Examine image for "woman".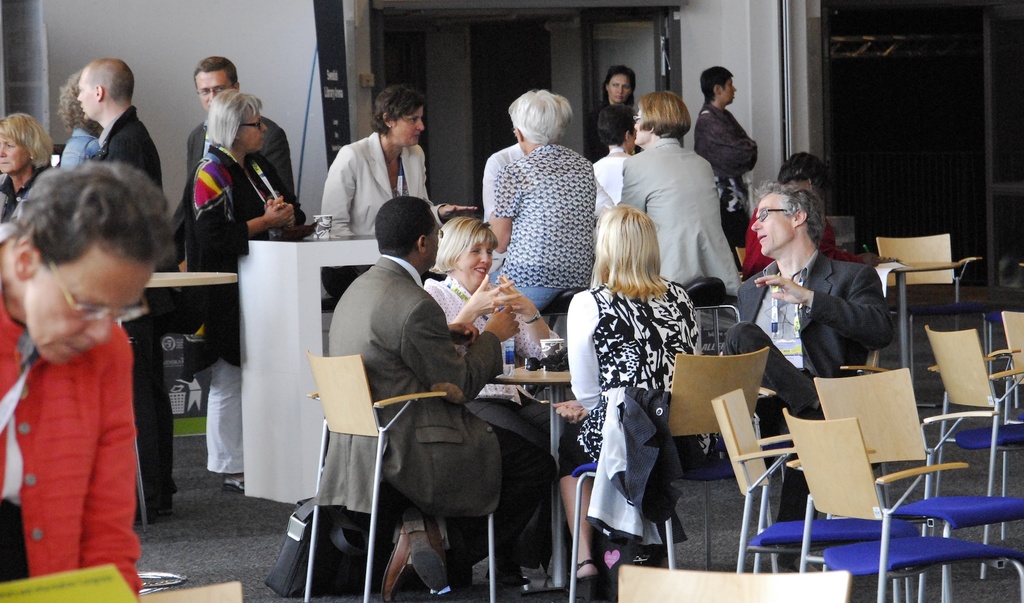
Examination result: bbox(414, 215, 582, 588).
